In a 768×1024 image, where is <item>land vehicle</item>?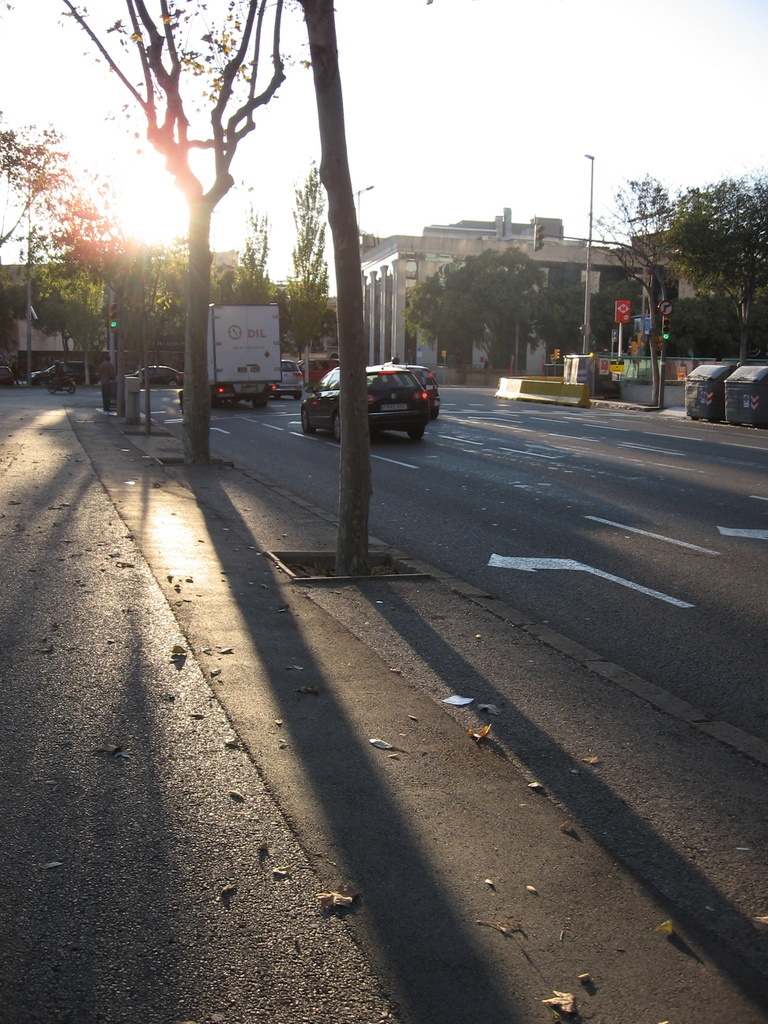
281:359:301:388.
